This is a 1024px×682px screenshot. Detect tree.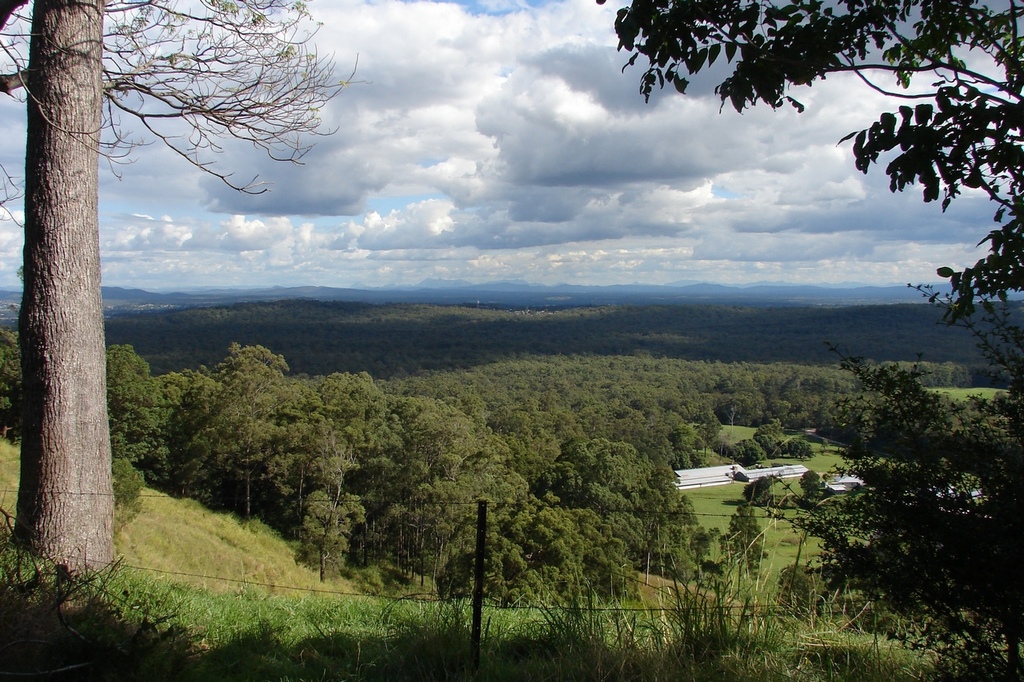
Rect(592, 0, 1023, 325).
